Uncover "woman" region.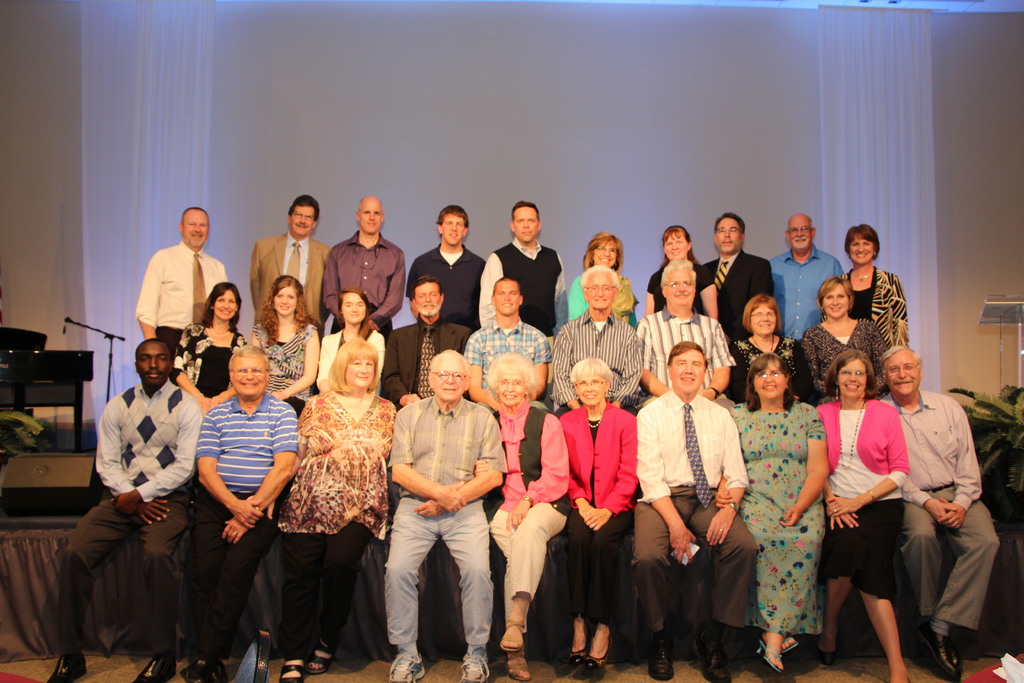
Uncovered: locate(730, 294, 817, 406).
